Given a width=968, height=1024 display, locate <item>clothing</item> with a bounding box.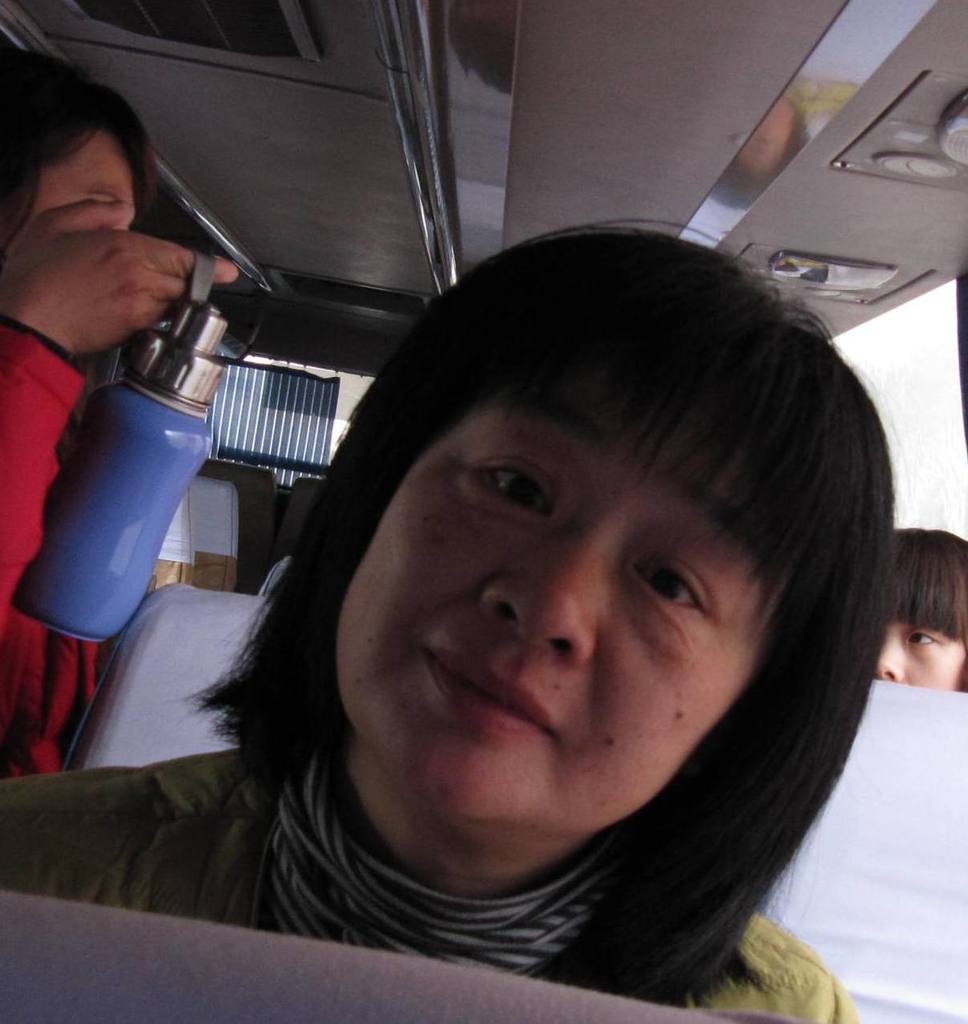
Located: select_region(0, 713, 864, 1023).
